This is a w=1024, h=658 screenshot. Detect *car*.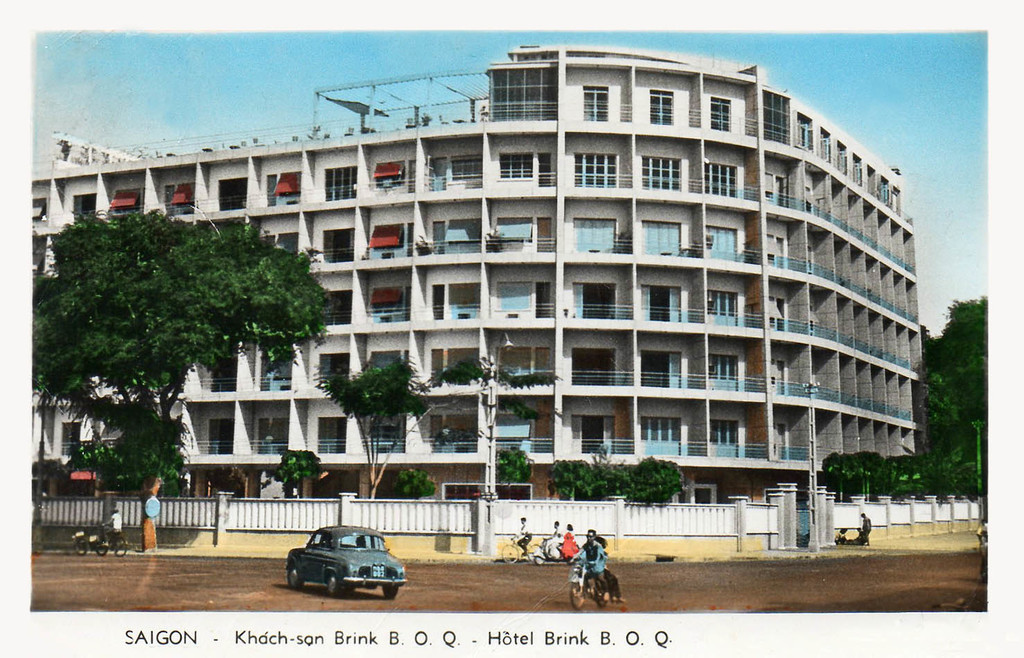
[left=283, top=530, right=398, bottom=601].
